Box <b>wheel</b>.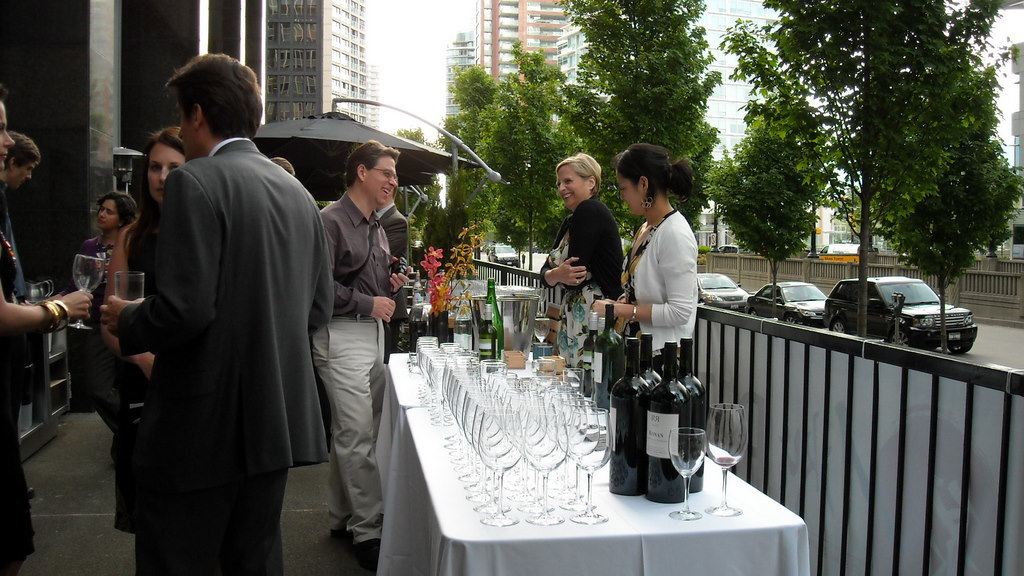
region(831, 319, 847, 335).
